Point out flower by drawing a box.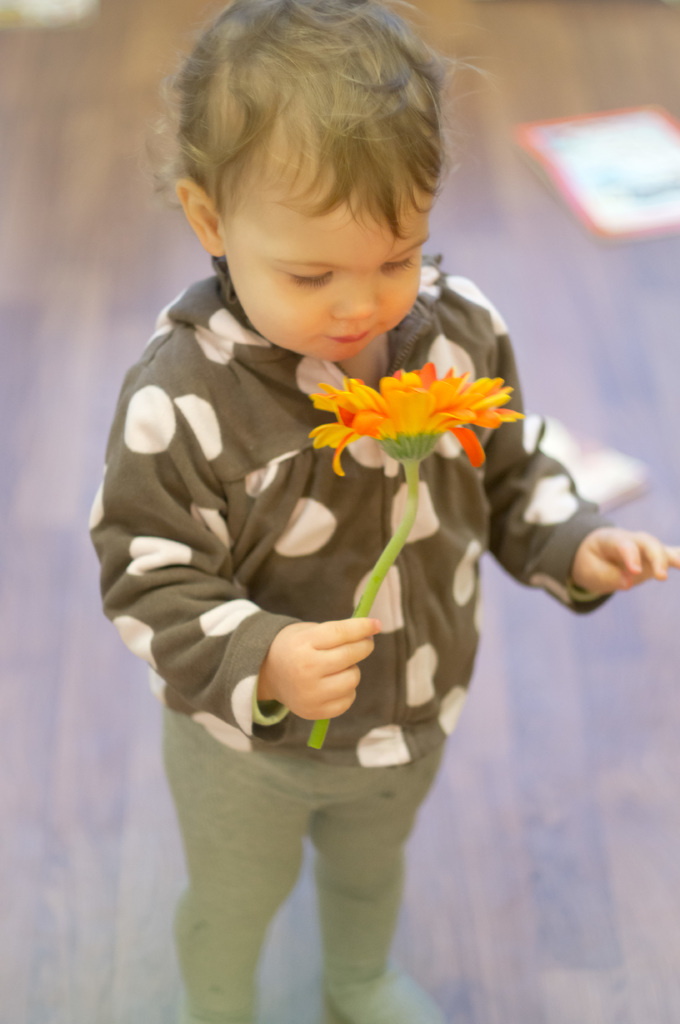
bbox=[289, 348, 523, 458].
